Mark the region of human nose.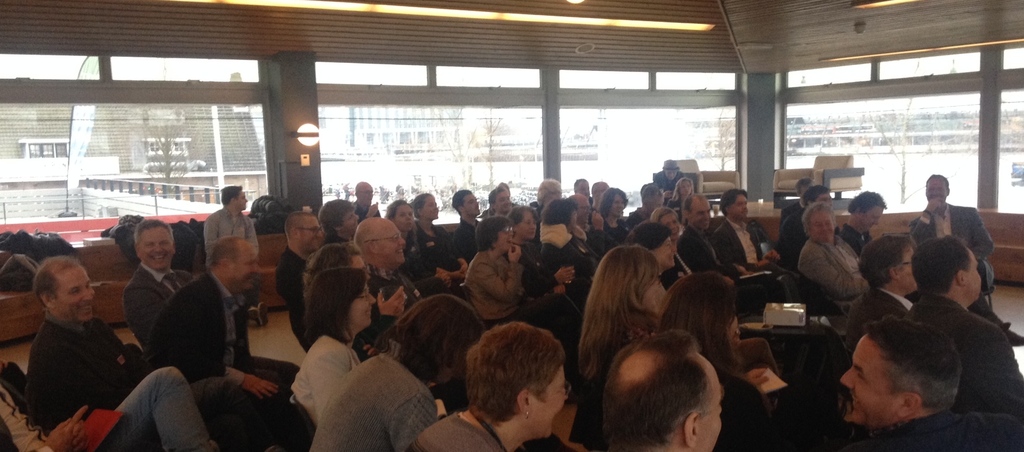
Region: [433, 205, 439, 211].
